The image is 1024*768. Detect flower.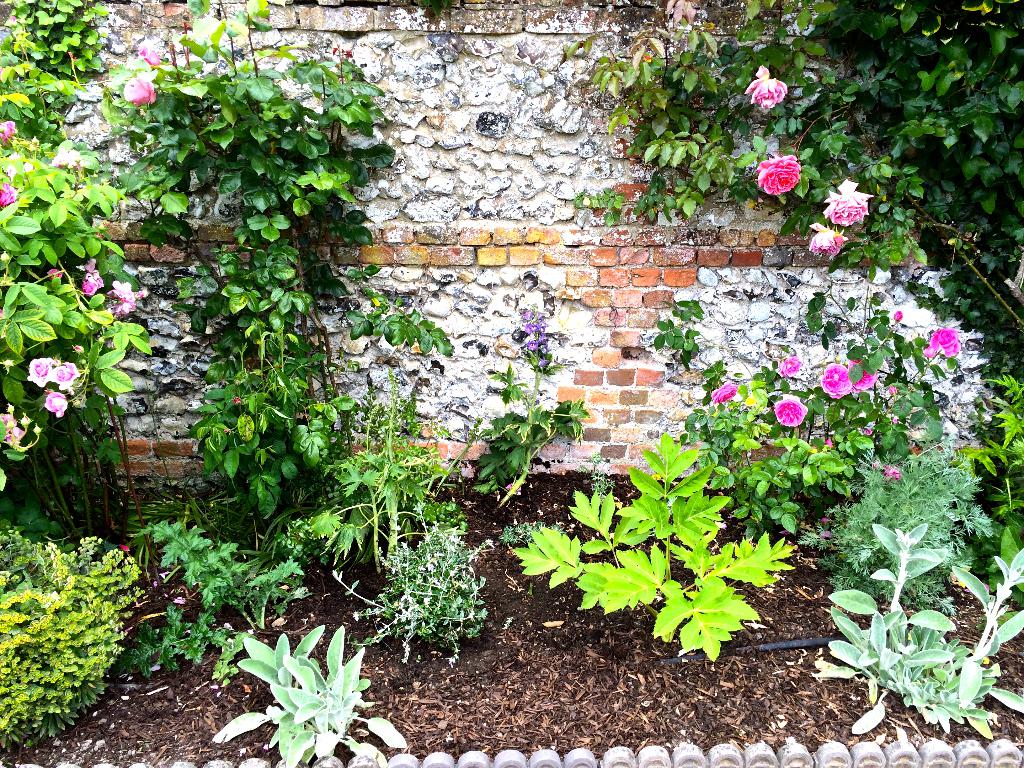
Detection: 137 44 165 64.
